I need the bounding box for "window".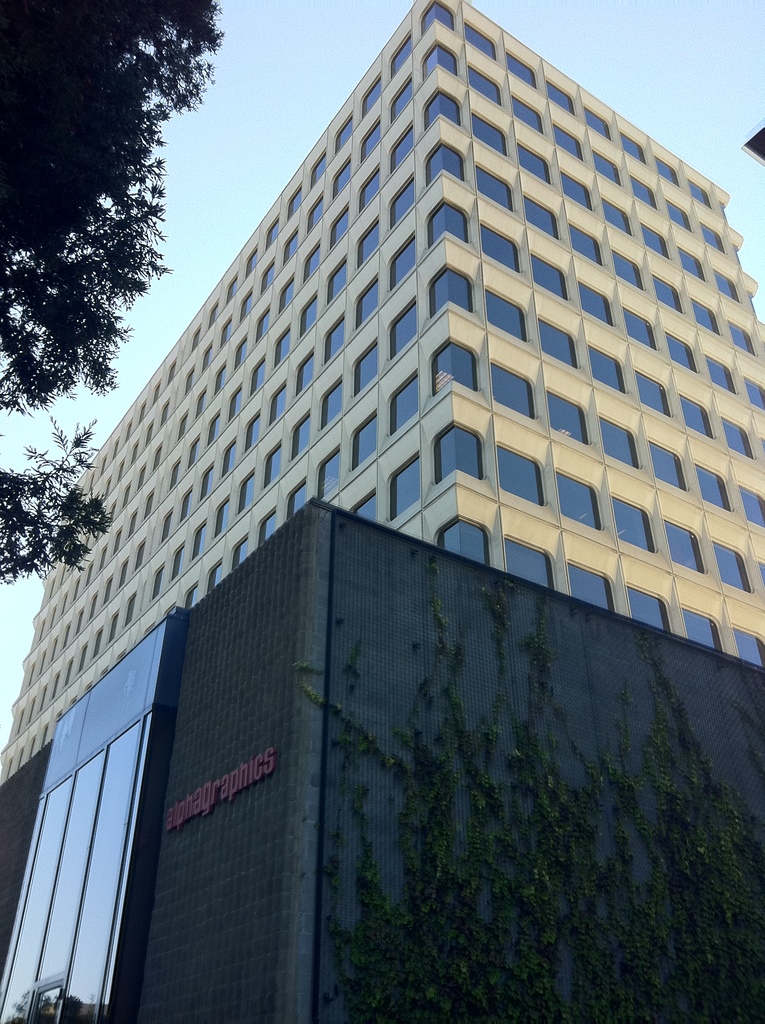
Here it is: bbox=[92, 628, 104, 656].
